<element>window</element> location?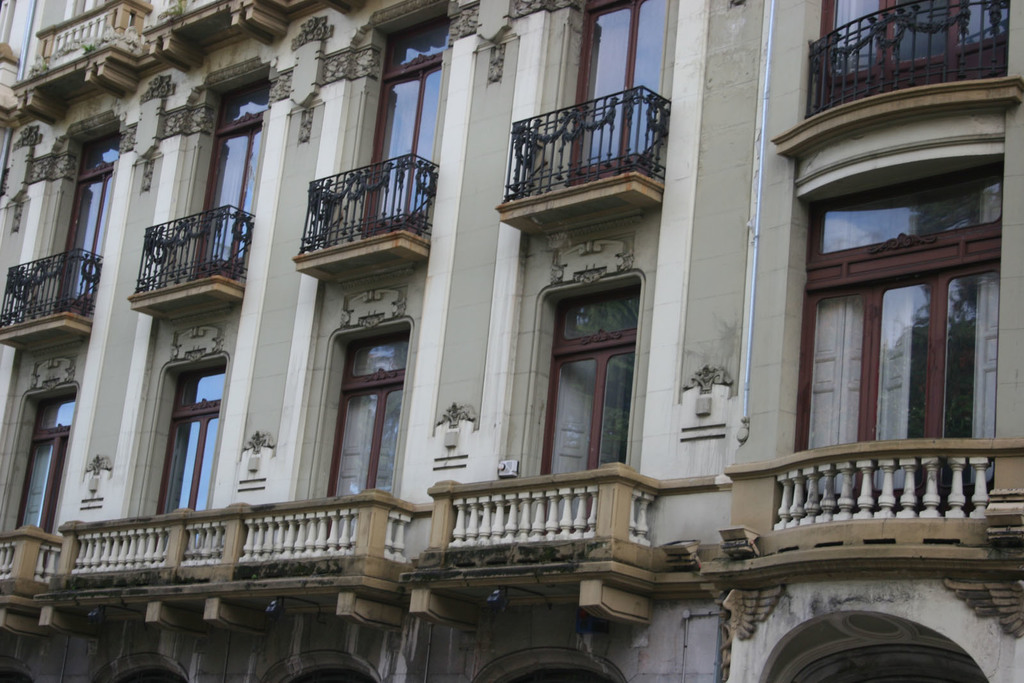
529 272 643 511
